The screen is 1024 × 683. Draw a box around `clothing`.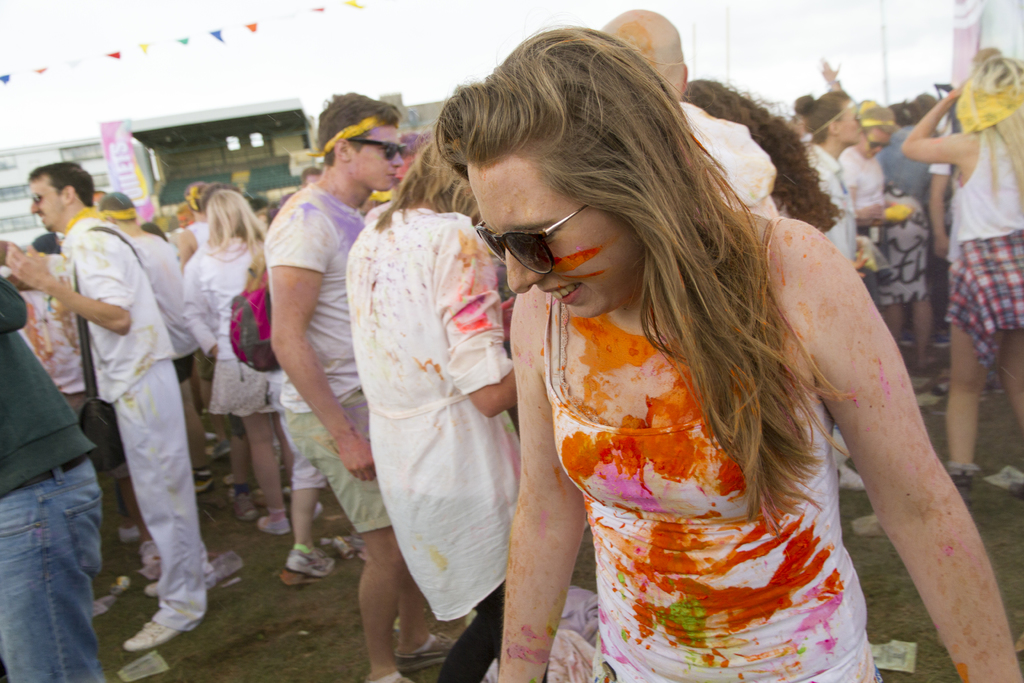
box(672, 108, 780, 219).
